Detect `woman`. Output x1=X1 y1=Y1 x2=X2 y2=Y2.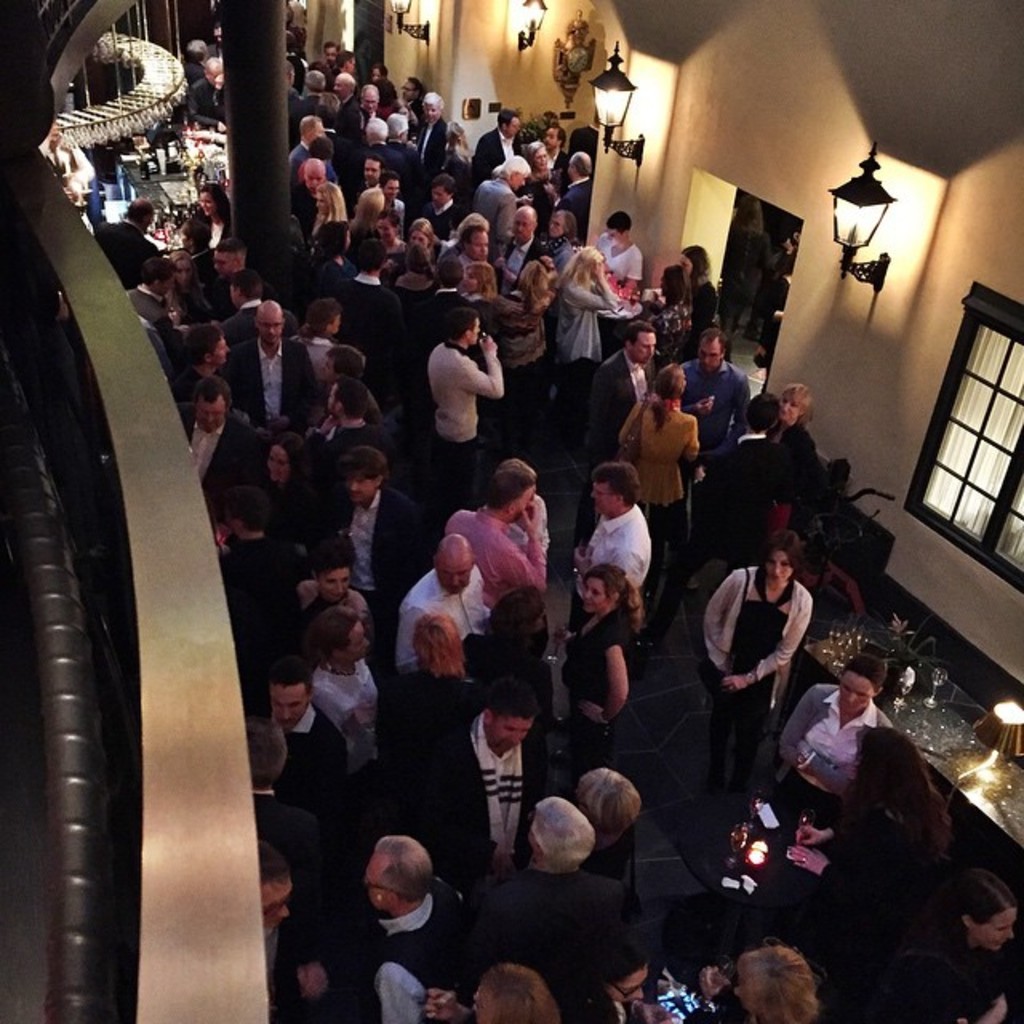
x1=558 y1=565 x2=643 y2=790.
